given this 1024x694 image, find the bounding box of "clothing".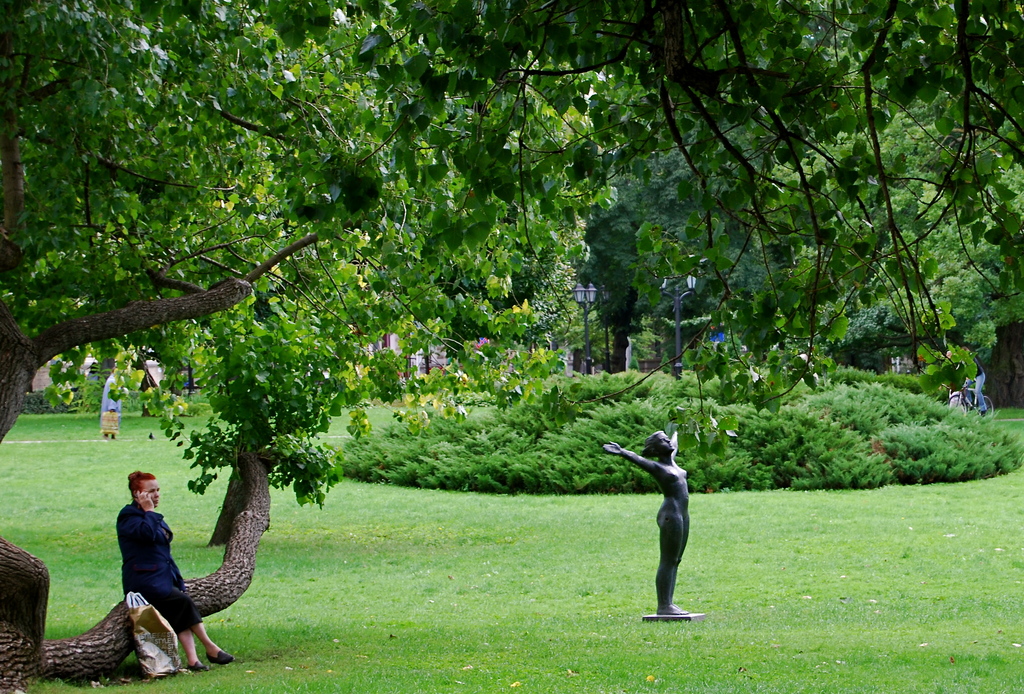
[100, 487, 189, 656].
